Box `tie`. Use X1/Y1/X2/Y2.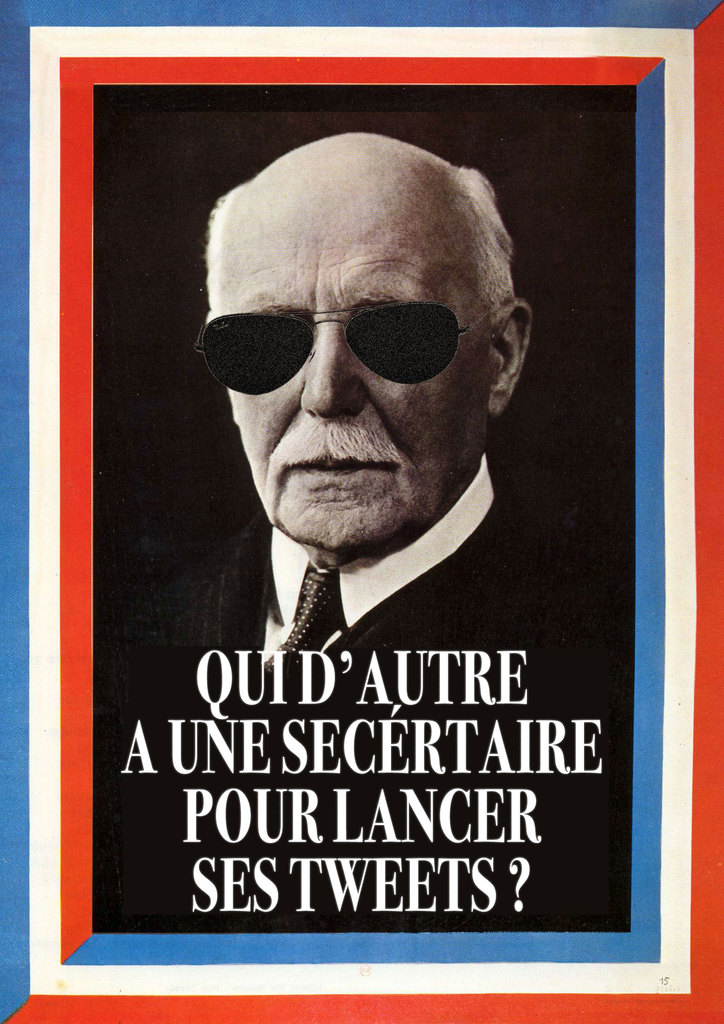
250/565/339/694.
